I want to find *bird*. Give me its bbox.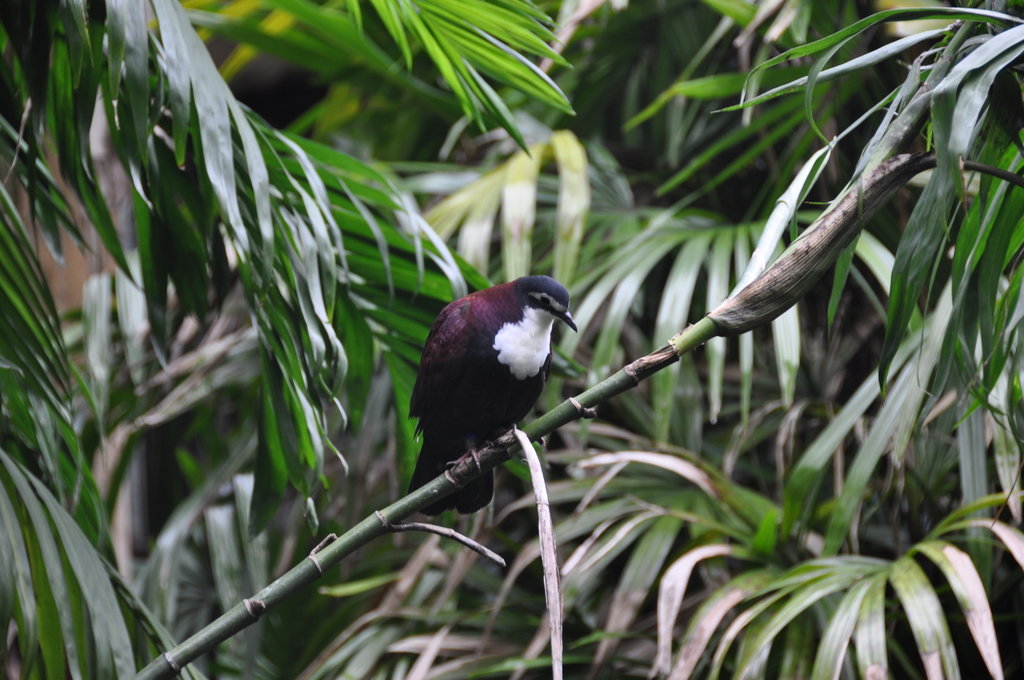
left=390, top=271, right=593, bottom=518.
